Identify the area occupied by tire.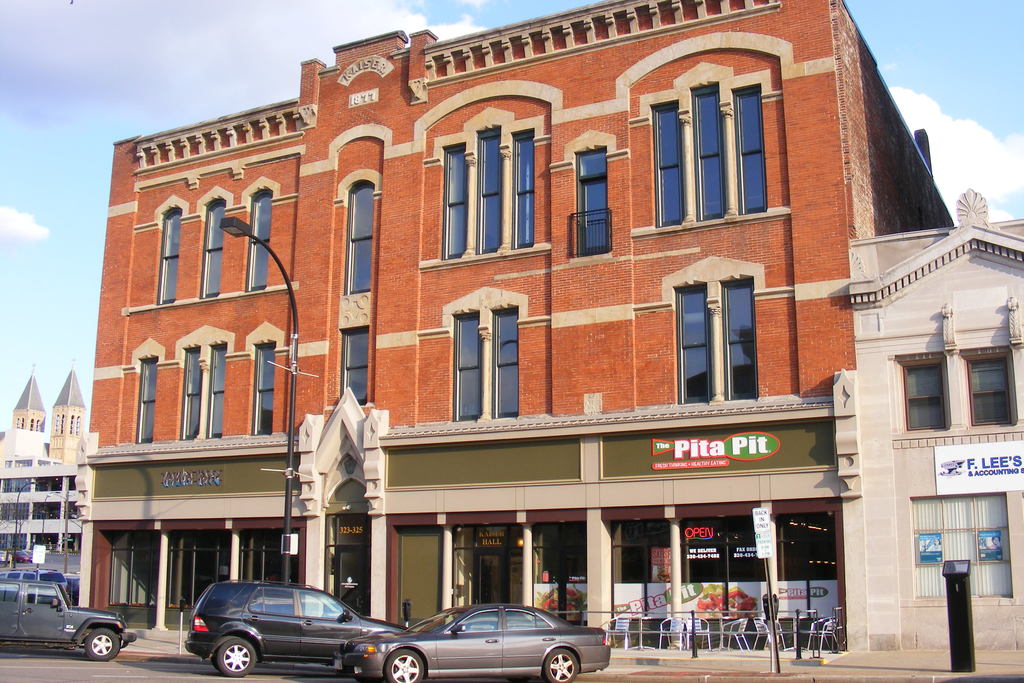
Area: l=547, t=651, r=579, b=680.
